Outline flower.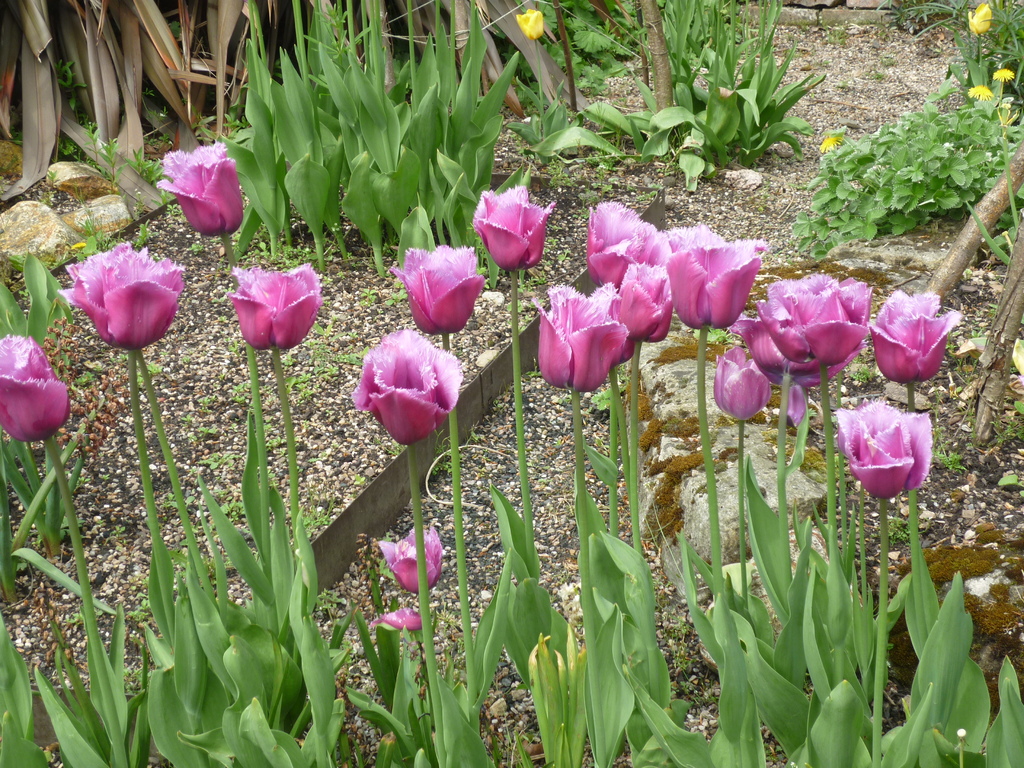
Outline: <box>157,139,243,236</box>.
